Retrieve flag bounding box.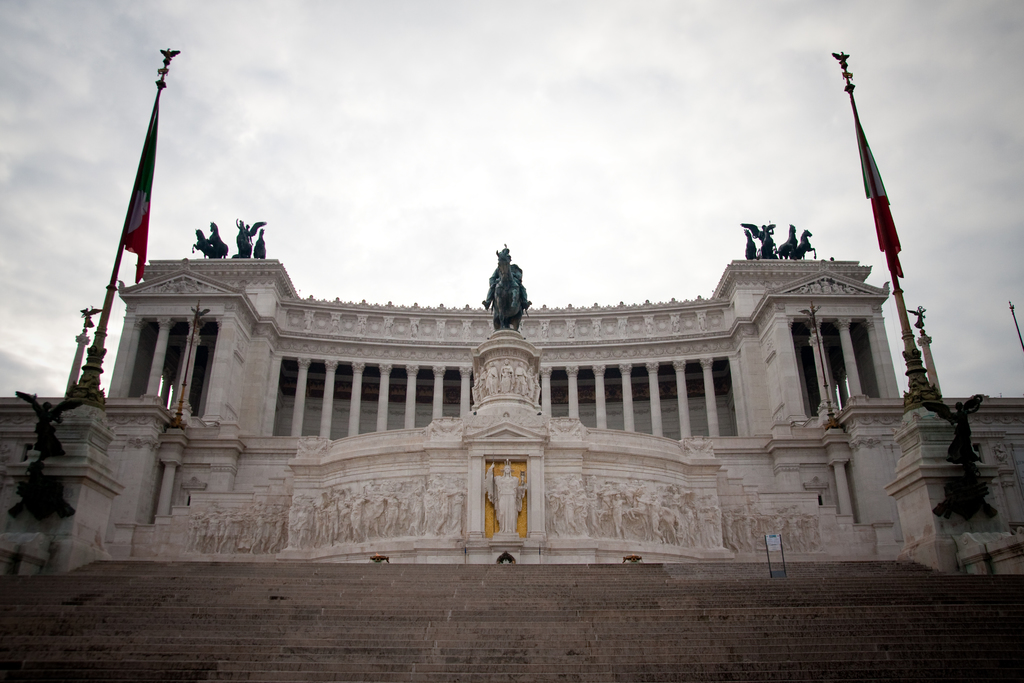
Bounding box: left=121, top=103, right=158, bottom=281.
